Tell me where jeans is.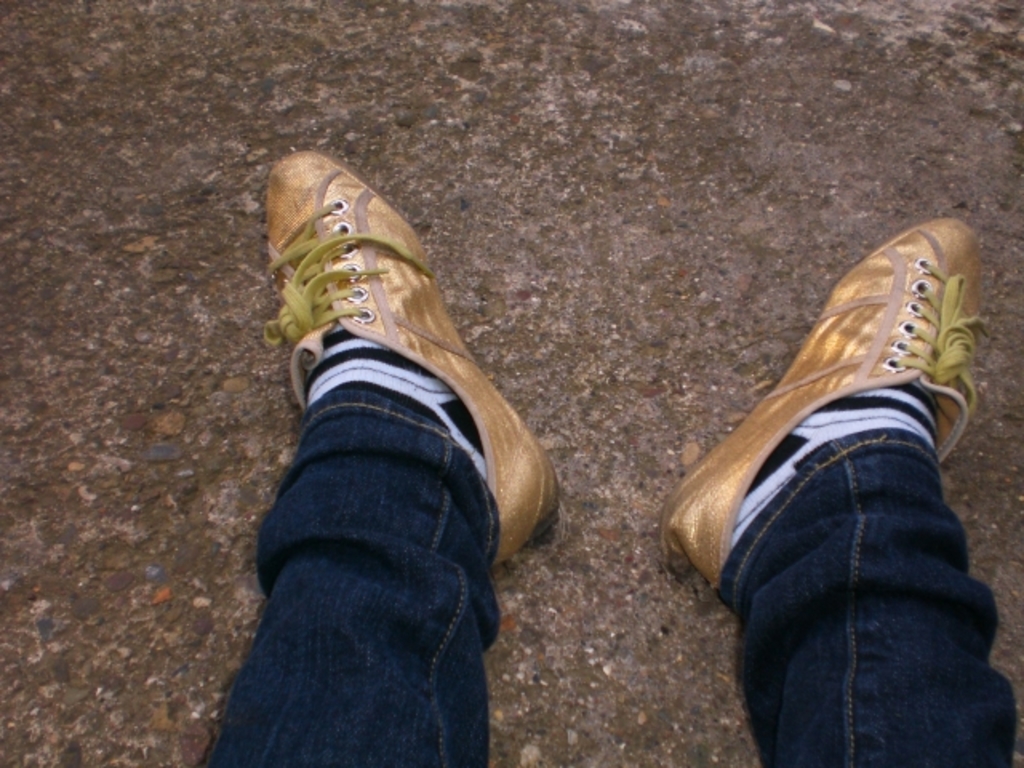
jeans is at region(184, 395, 506, 766).
